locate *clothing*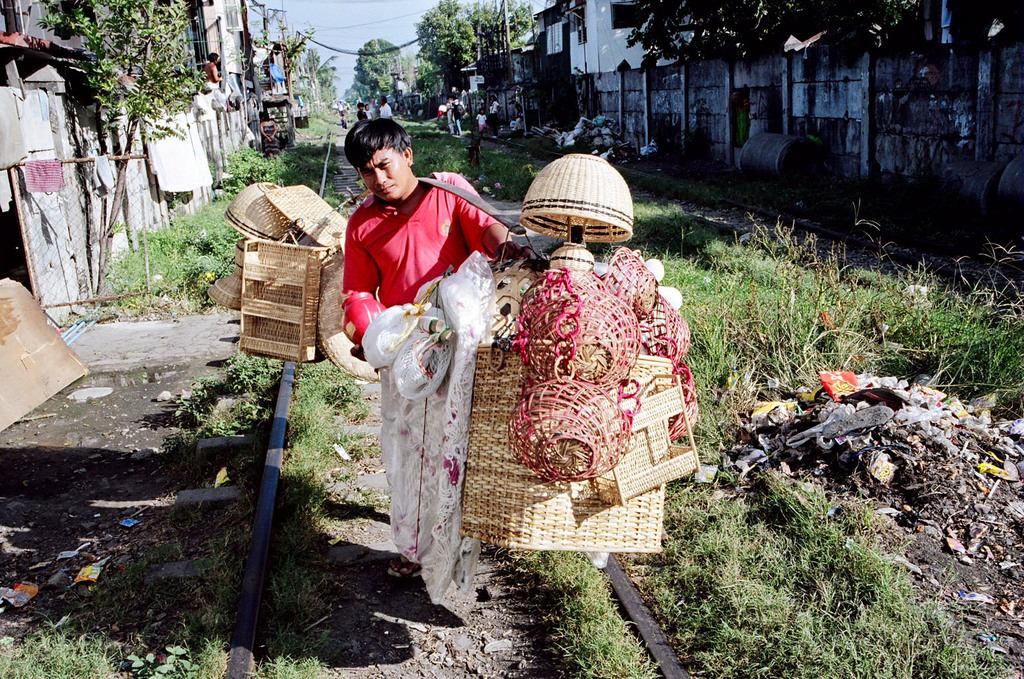
x1=337, y1=113, x2=350, y2=133
